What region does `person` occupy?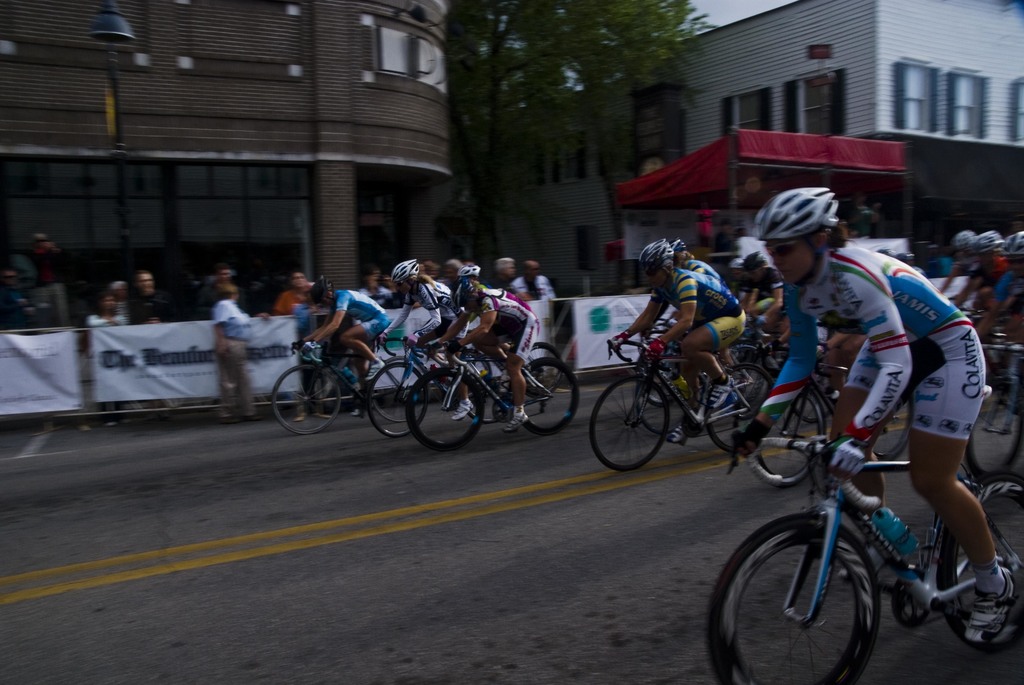
Rect(612, 238, 748, 442).
